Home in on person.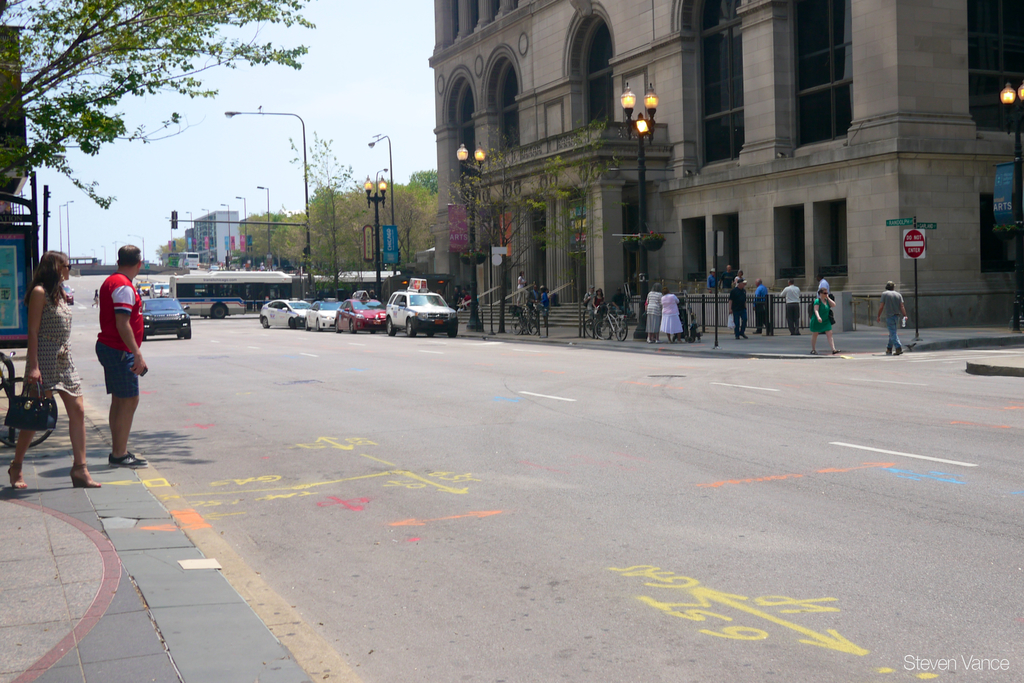
Homed in at l=805, t=285, r=842, b=355.
